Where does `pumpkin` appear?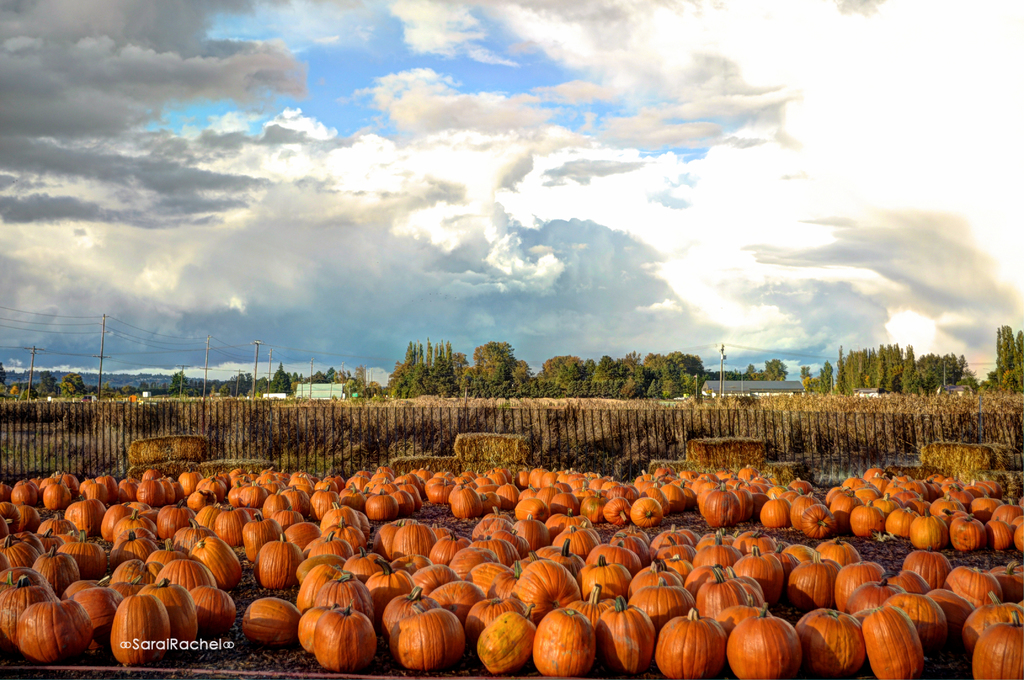
Appears at <bbox>652, 606, 726, 676</bbox>.
